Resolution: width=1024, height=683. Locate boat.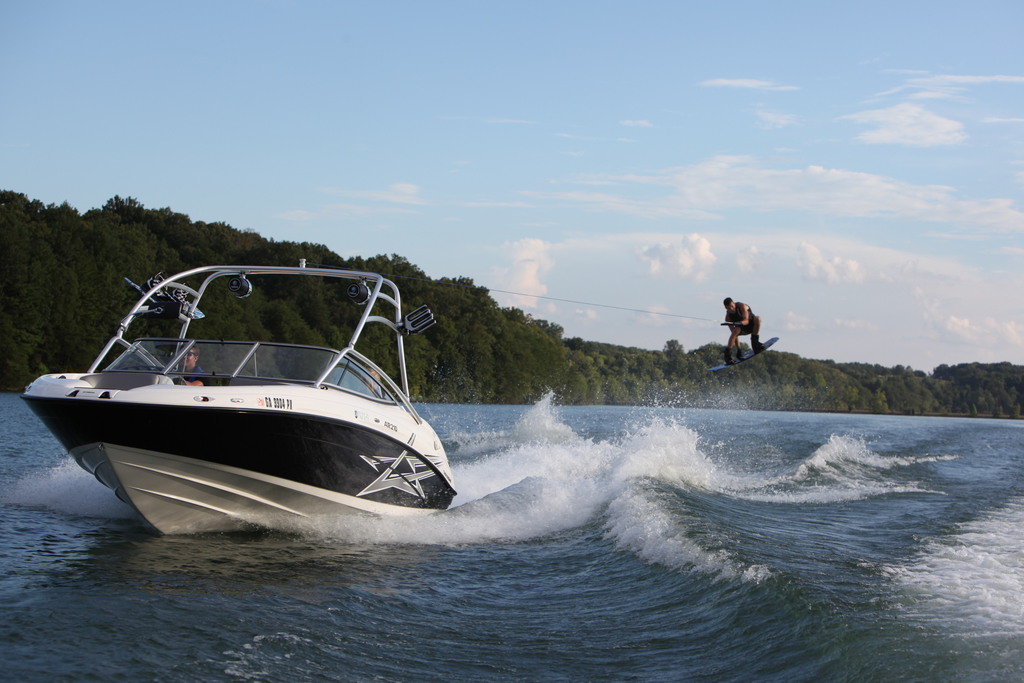
10, 263, 508, 544.
